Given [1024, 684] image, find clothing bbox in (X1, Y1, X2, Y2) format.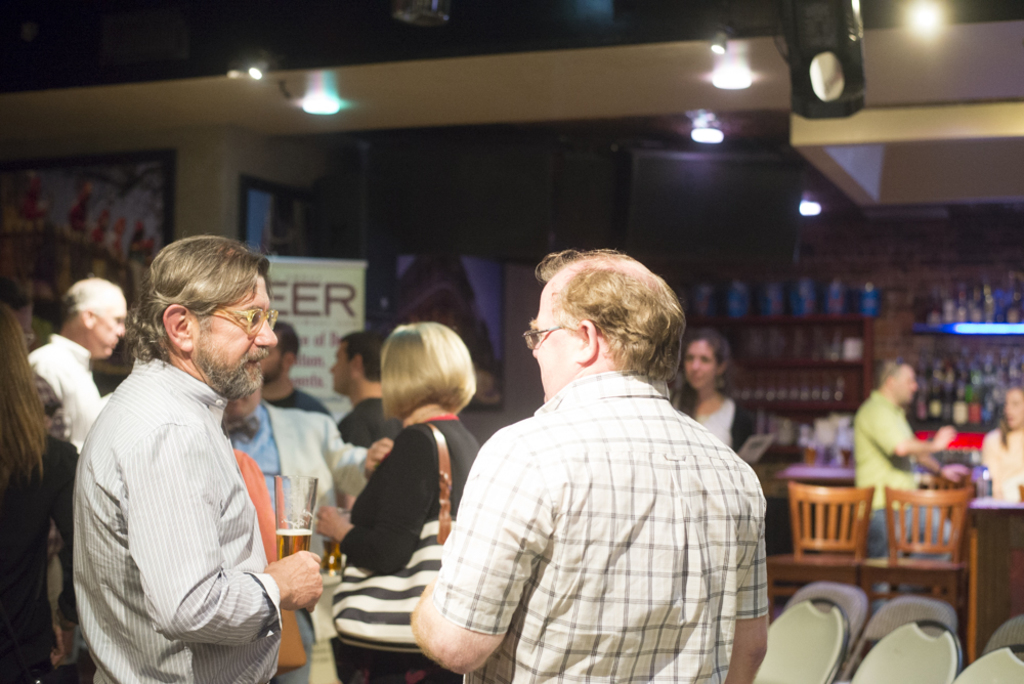
(70, 342, 284, 683).
